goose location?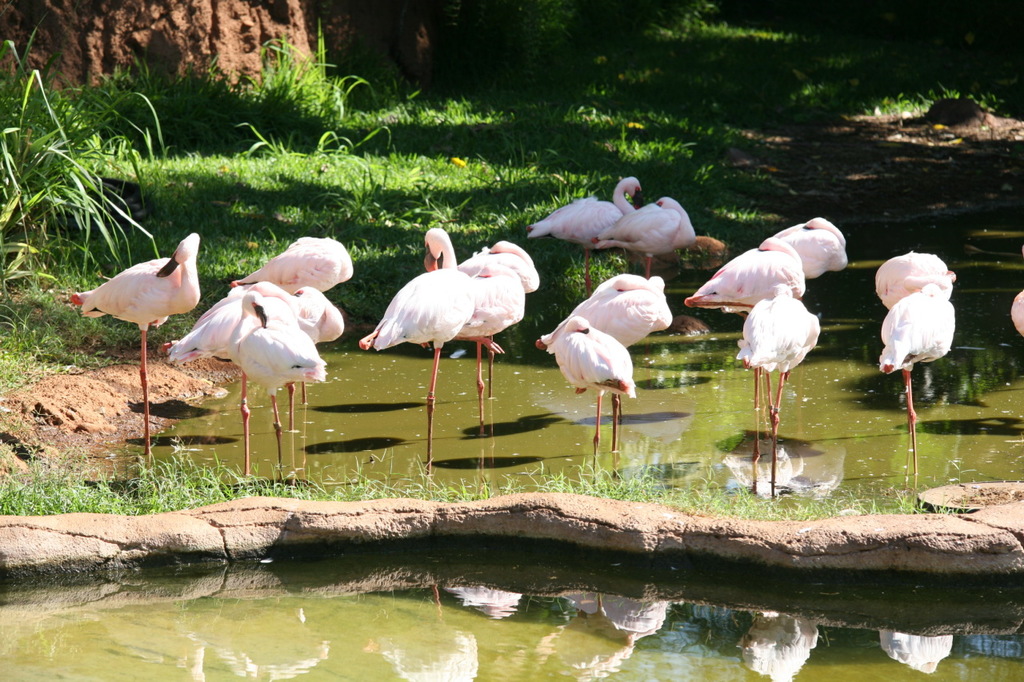
[688,235,801,312]
